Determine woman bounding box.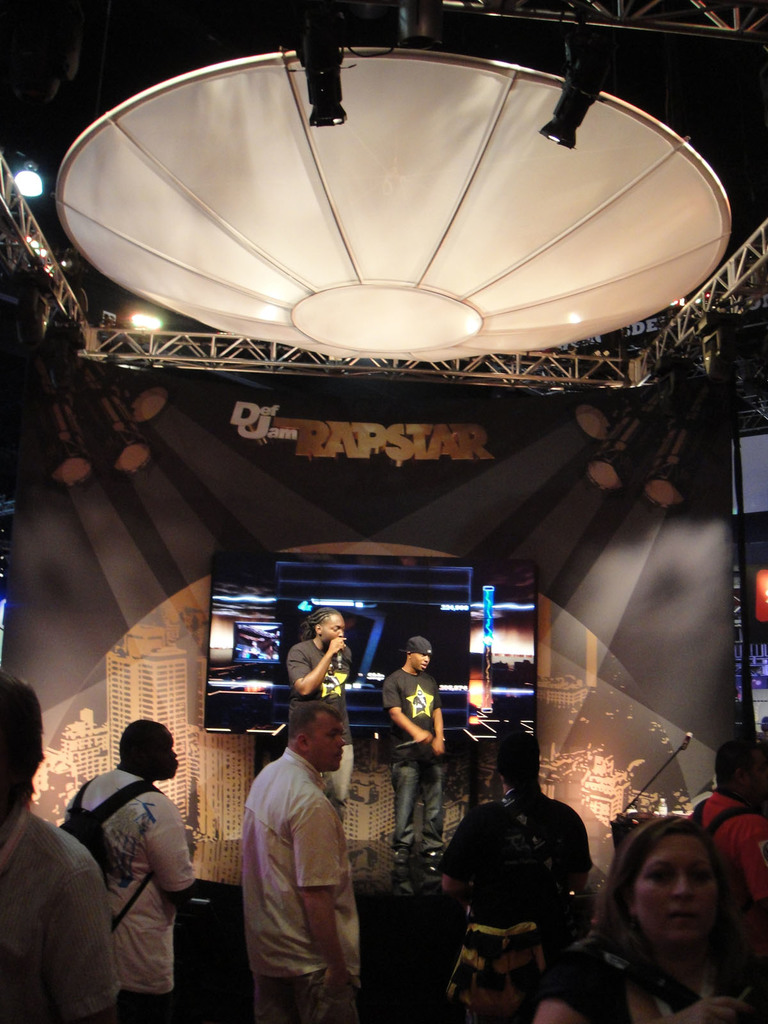
Determined: pyautogui.locateOnScreen(559, 820, 767, 1016).
